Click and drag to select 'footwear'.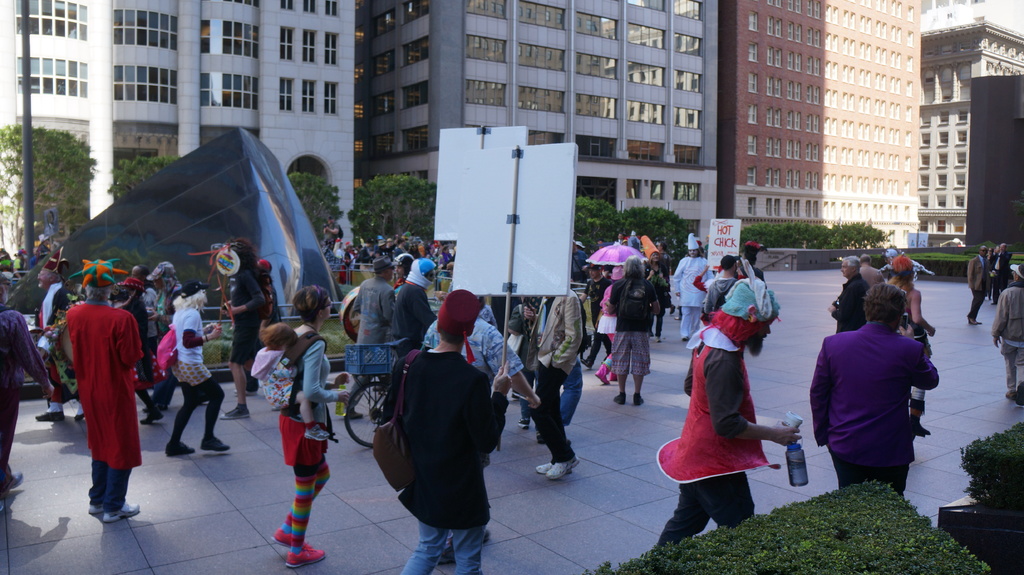
Selection: pyautogui.locateOnScreen(595, 361, 612, 386).
